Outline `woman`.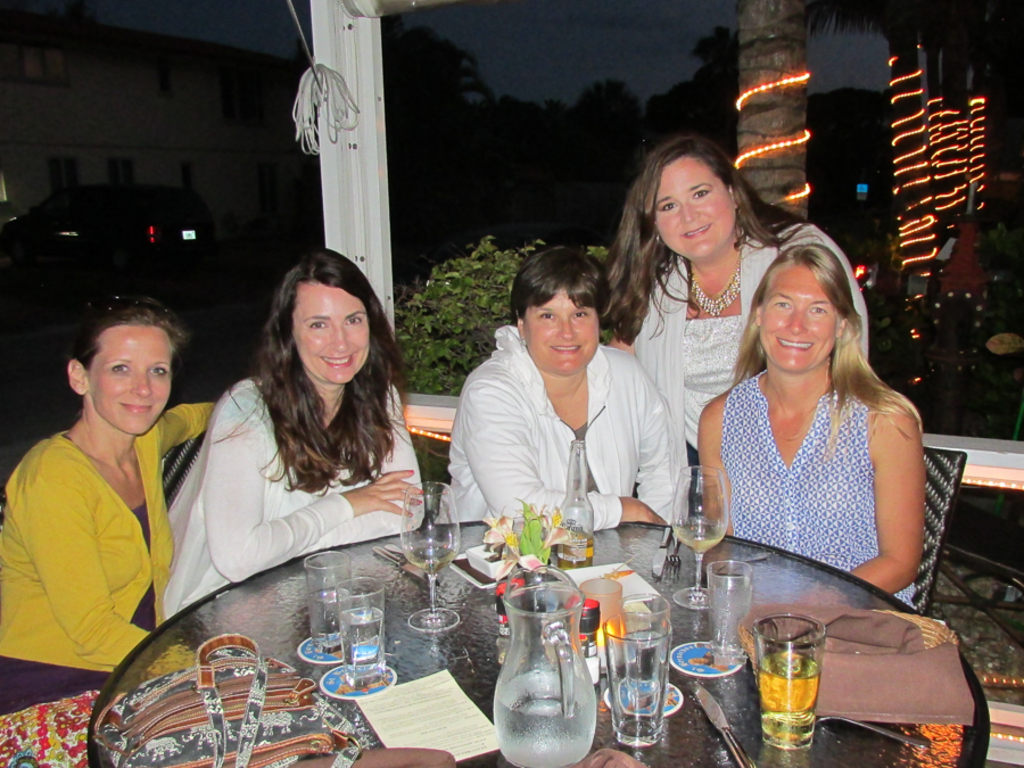
Outline: region(600, 138, 876, 468).
